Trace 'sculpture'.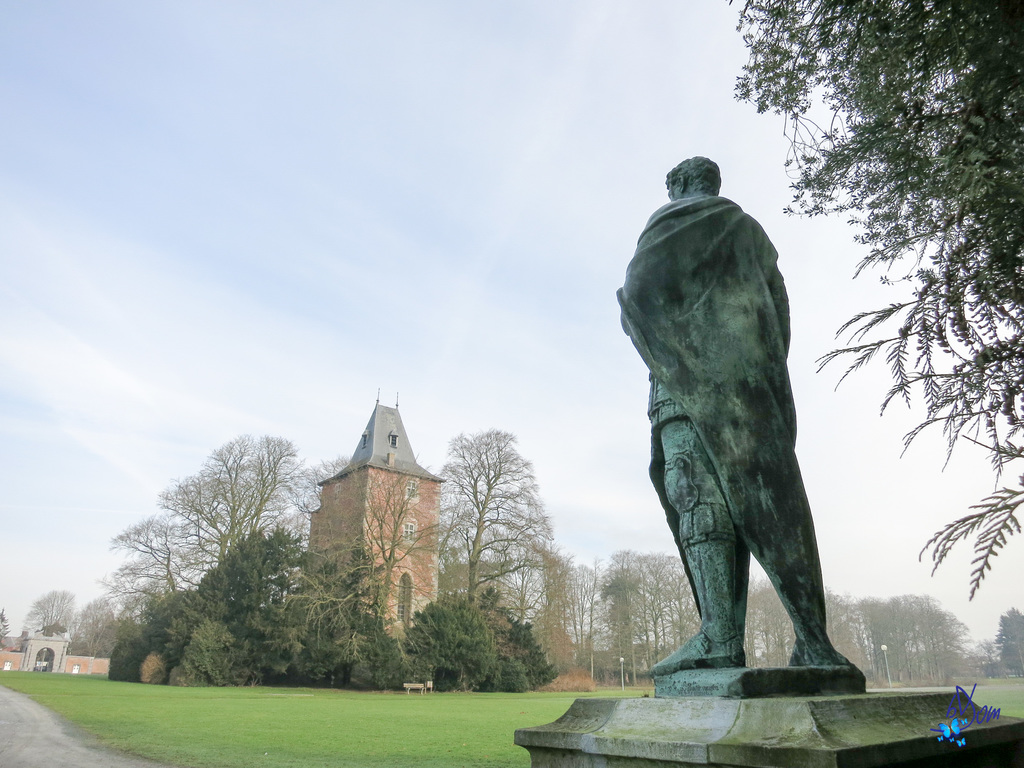
Traced to bbox=[613, 150, 852, 675].
